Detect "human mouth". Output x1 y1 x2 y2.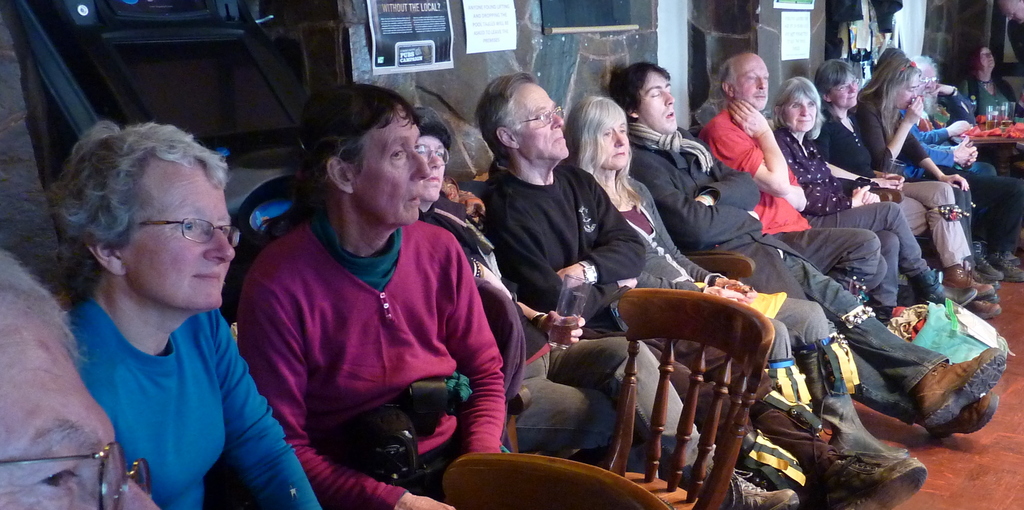
664 106 675 118.
